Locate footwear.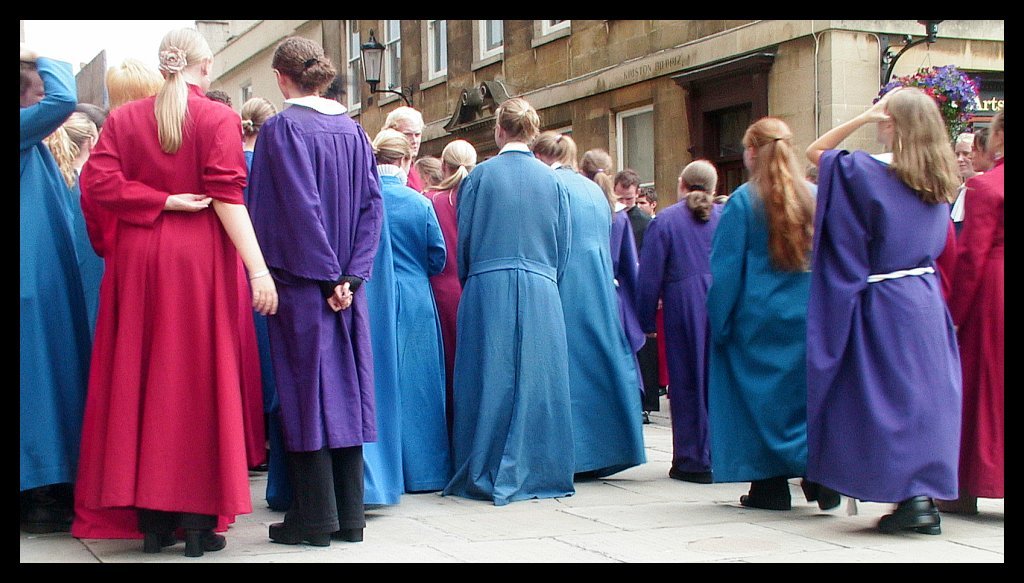
Bounding box: (x1=334, y1=518, x2=364, y2=538).
